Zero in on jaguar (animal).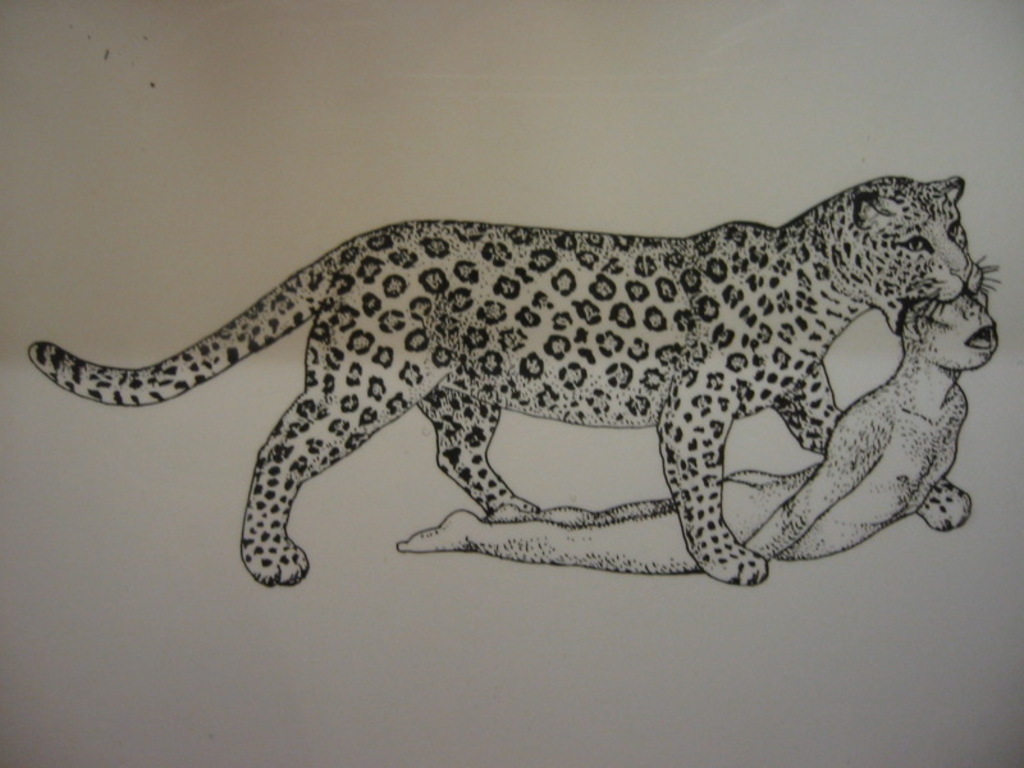
Zeroed in: [26,173,998,589].
